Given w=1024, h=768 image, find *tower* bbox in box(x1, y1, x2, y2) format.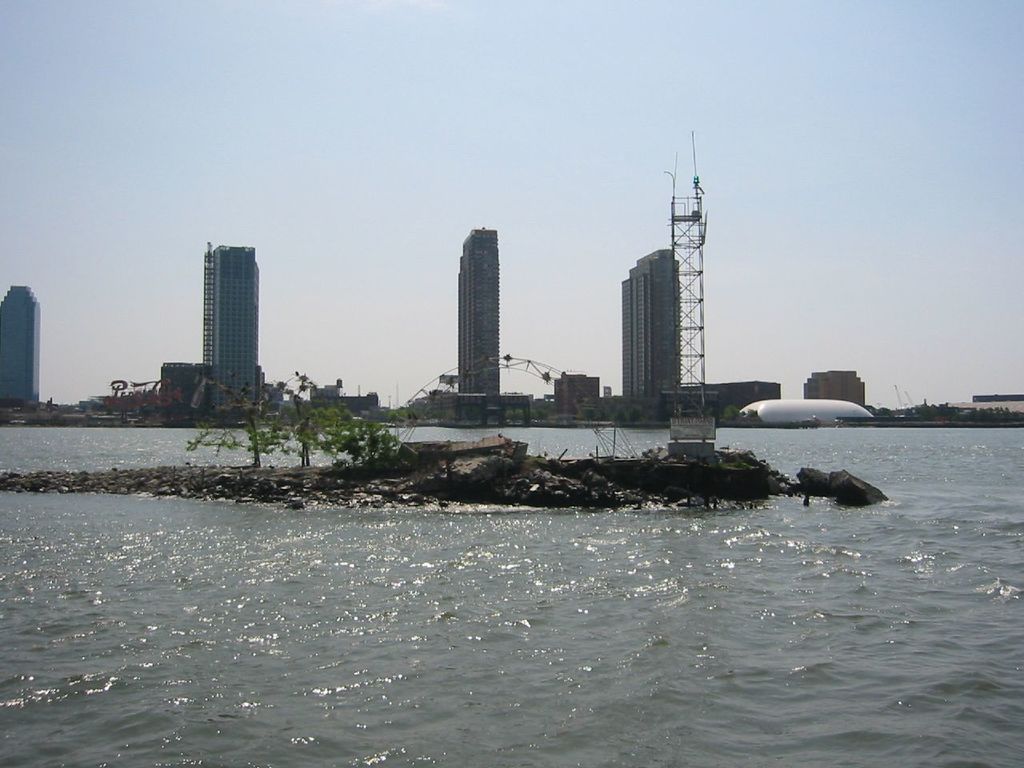
box(1, 286, 46, 406).
